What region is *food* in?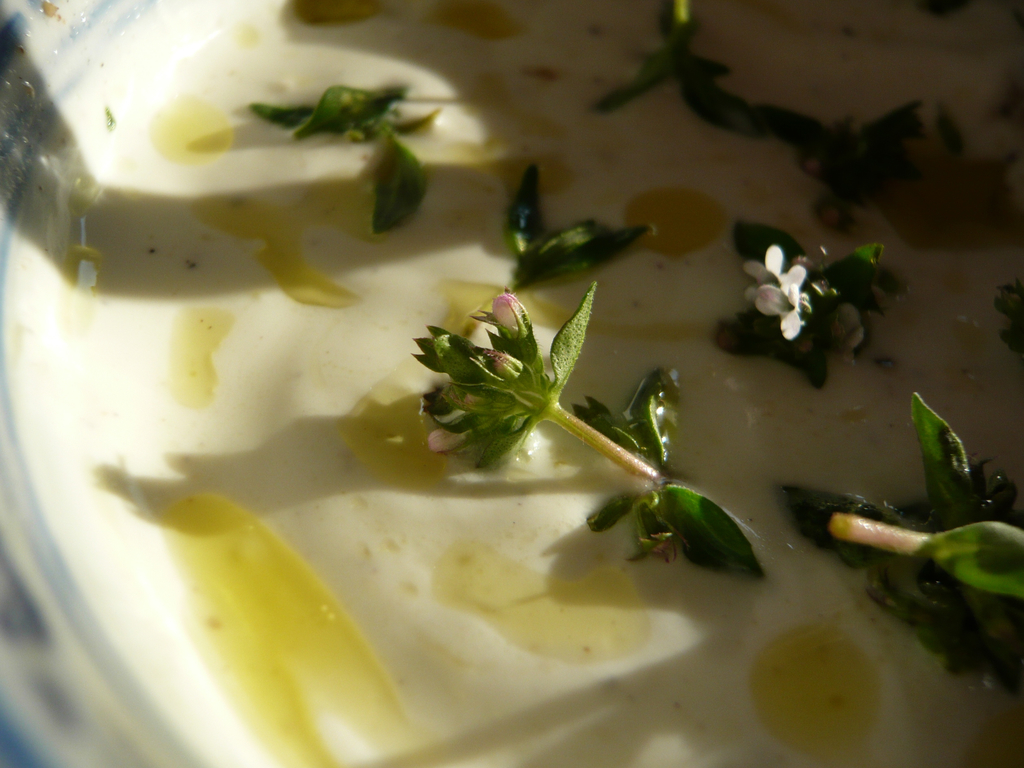
(20,15,1018,730).
